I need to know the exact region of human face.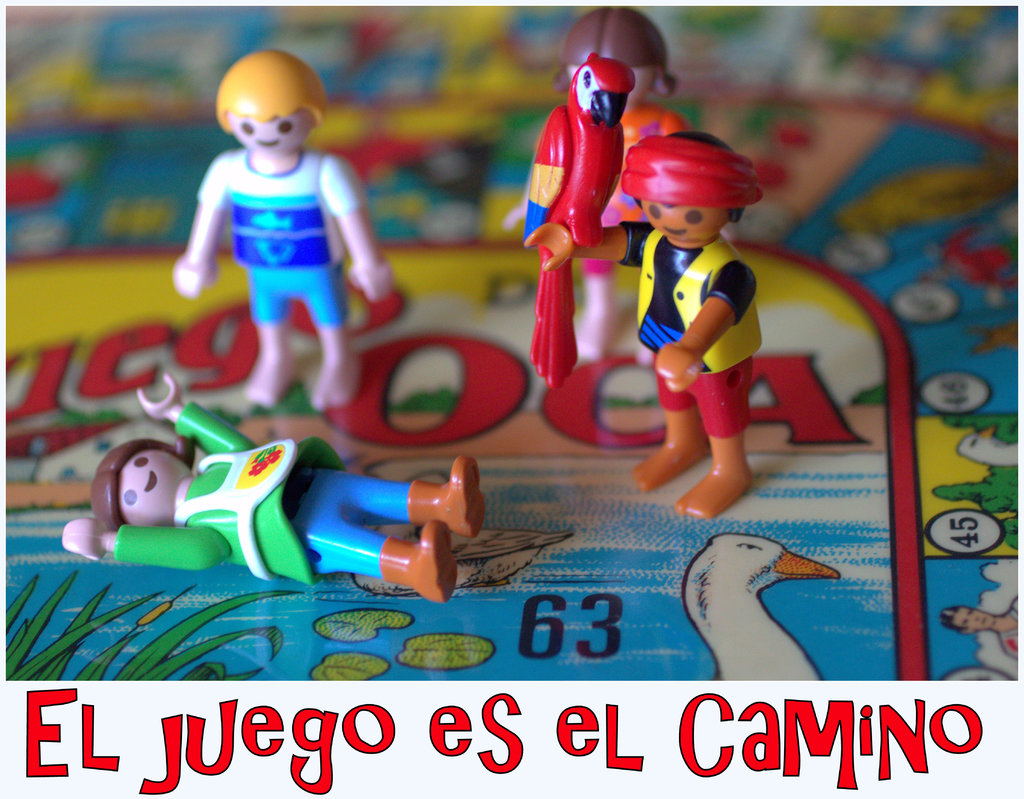
Region: BBox(228, 113, 307, 156).
